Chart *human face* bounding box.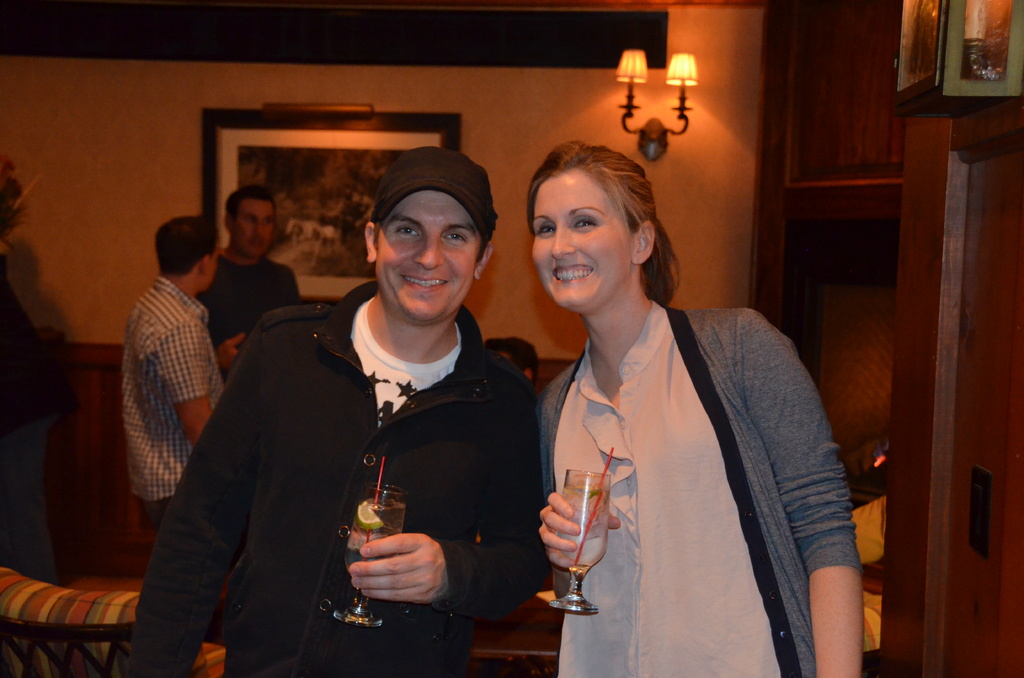
Charted: <region>377, 192, 481, 313</region>.
